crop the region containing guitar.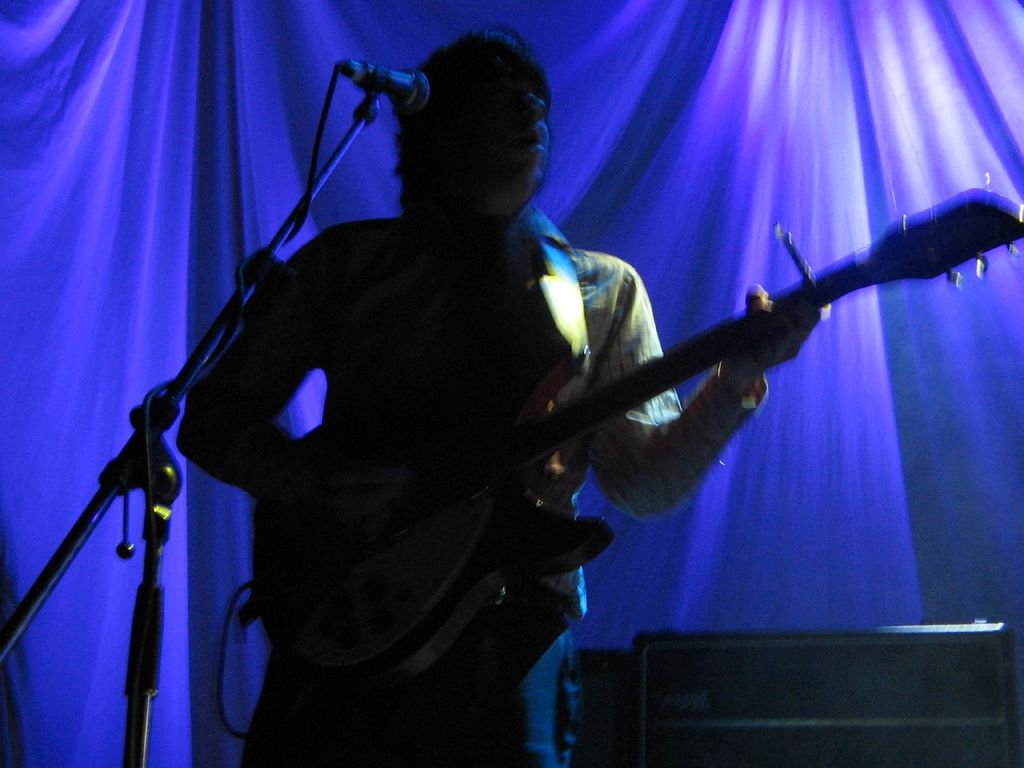
Crop region: 221:223:1021:701.
